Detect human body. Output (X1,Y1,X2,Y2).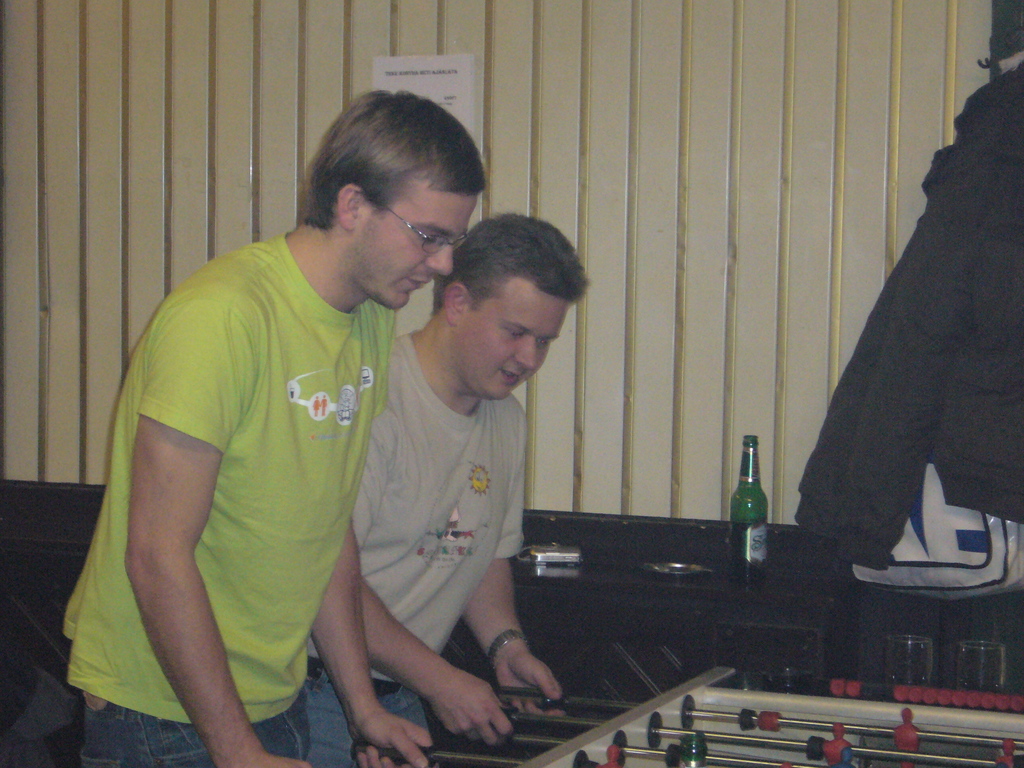
(291,216,586,767).
